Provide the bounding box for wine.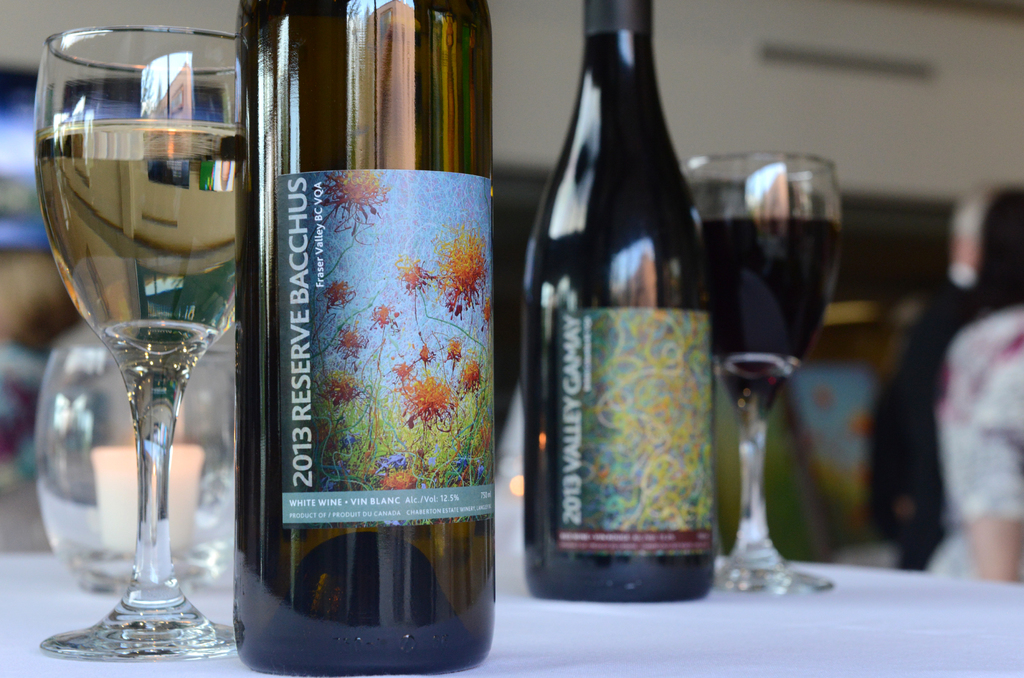
l=517, t=0, r=732, b=605.
